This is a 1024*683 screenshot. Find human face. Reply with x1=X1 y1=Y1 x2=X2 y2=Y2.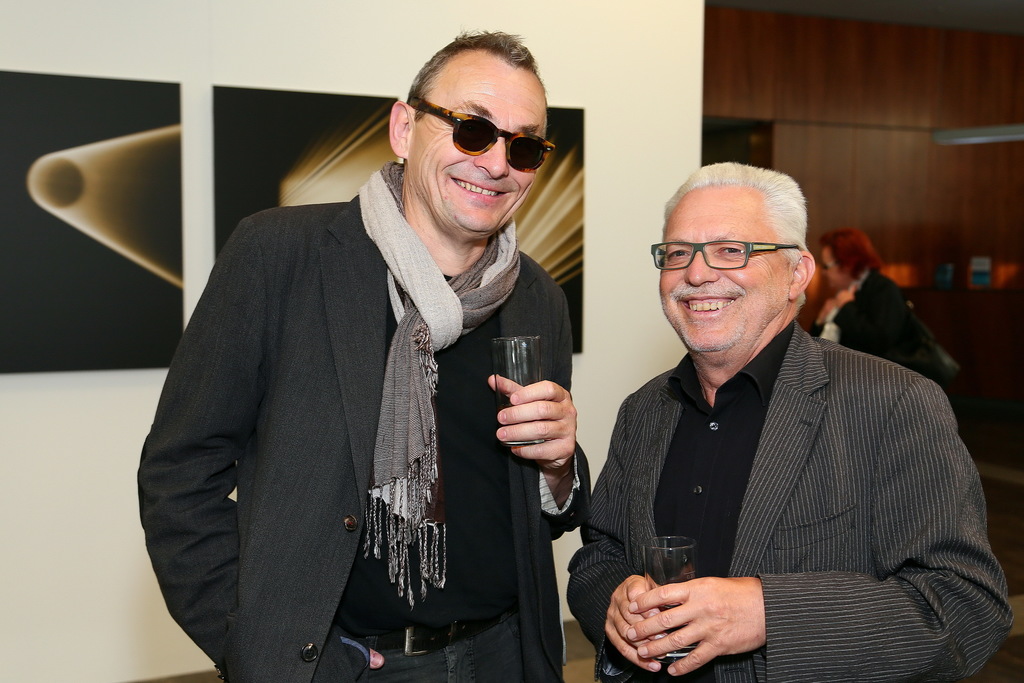
x1=661 y1=183 x2=791 y2=357.
